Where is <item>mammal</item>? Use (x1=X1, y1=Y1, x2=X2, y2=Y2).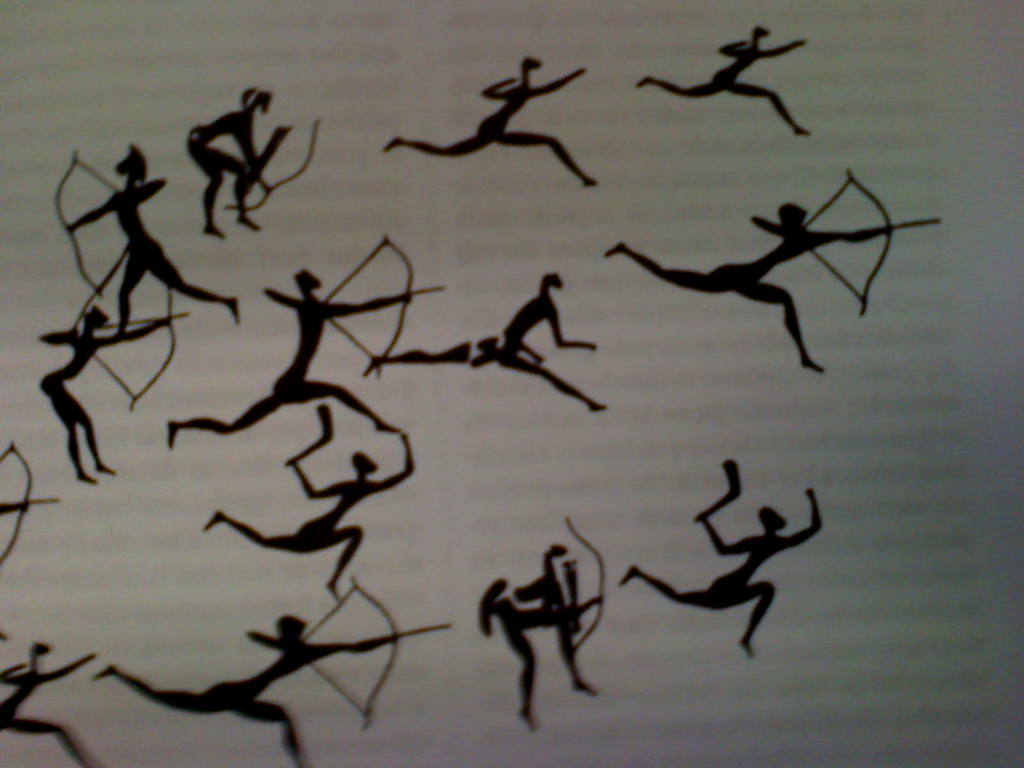
(x1=362, y1=269, x2=605, y2=413).
